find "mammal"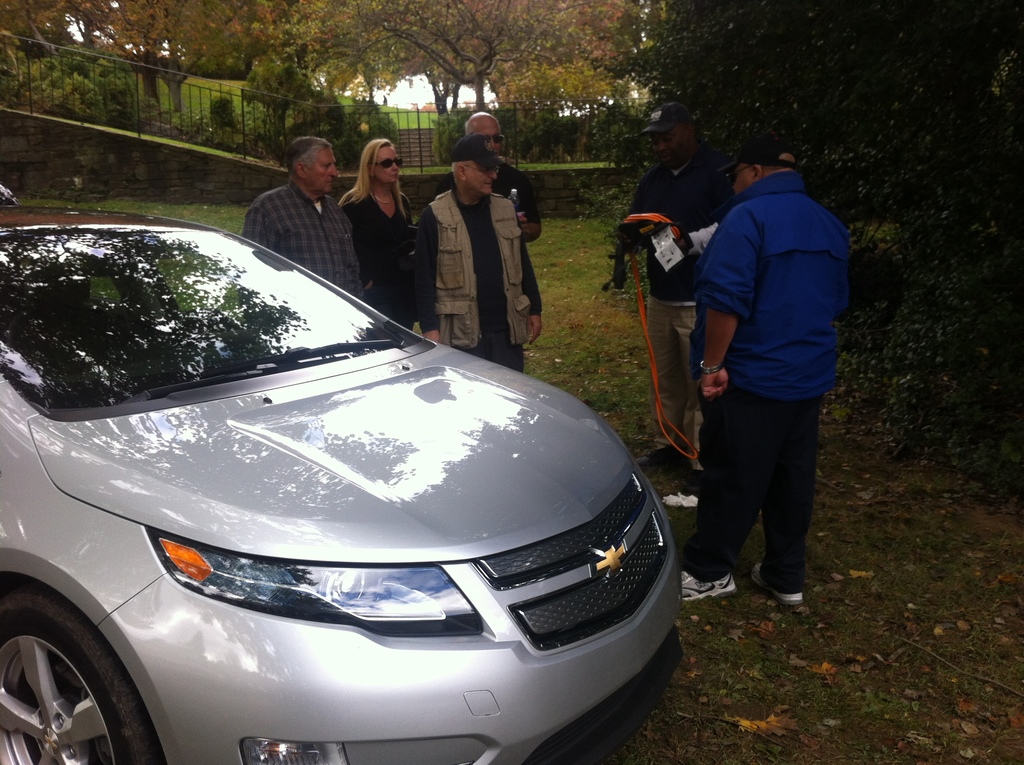
bbox=(413, 141, 542, 368)
